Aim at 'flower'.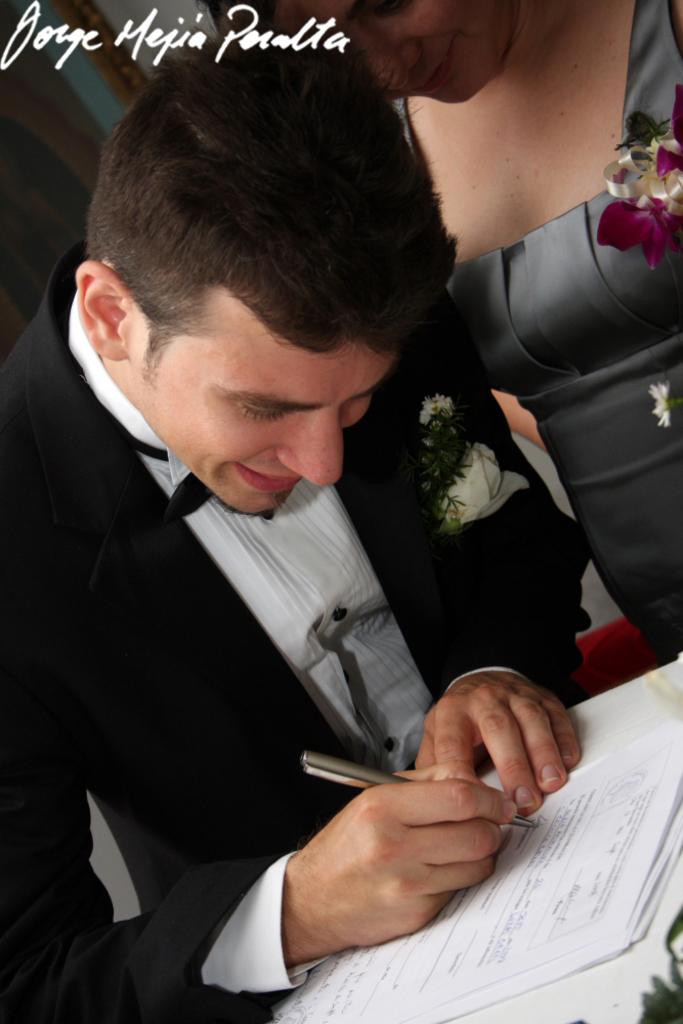
Aimed at [left=431, top=440, right=540, bottom=542].
